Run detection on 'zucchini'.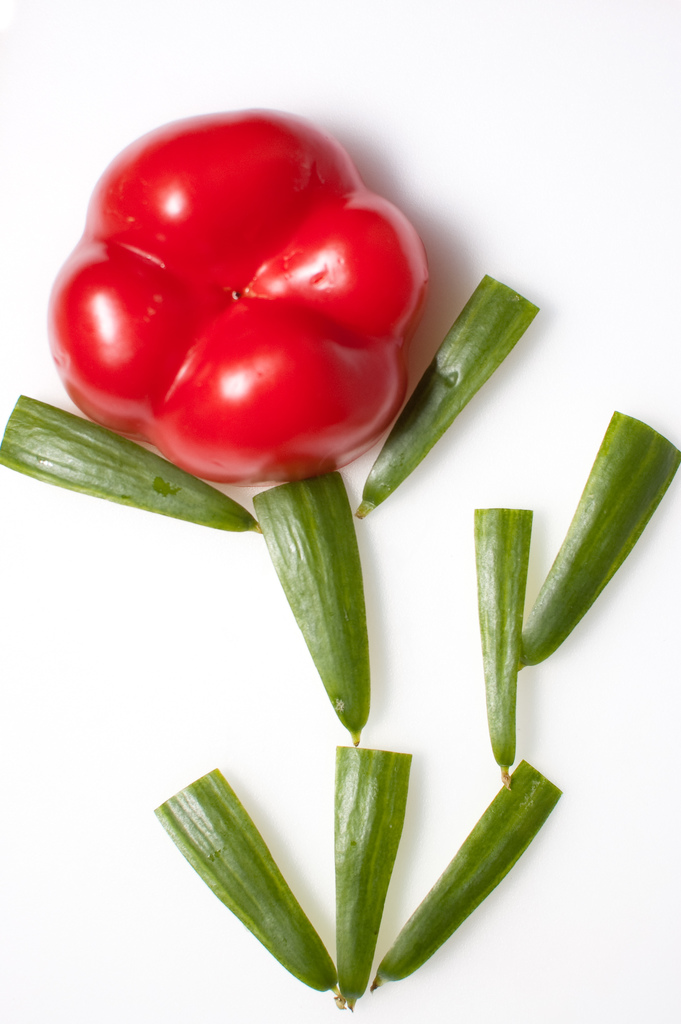
Result: l=364, t=753, r=562, b=996.
